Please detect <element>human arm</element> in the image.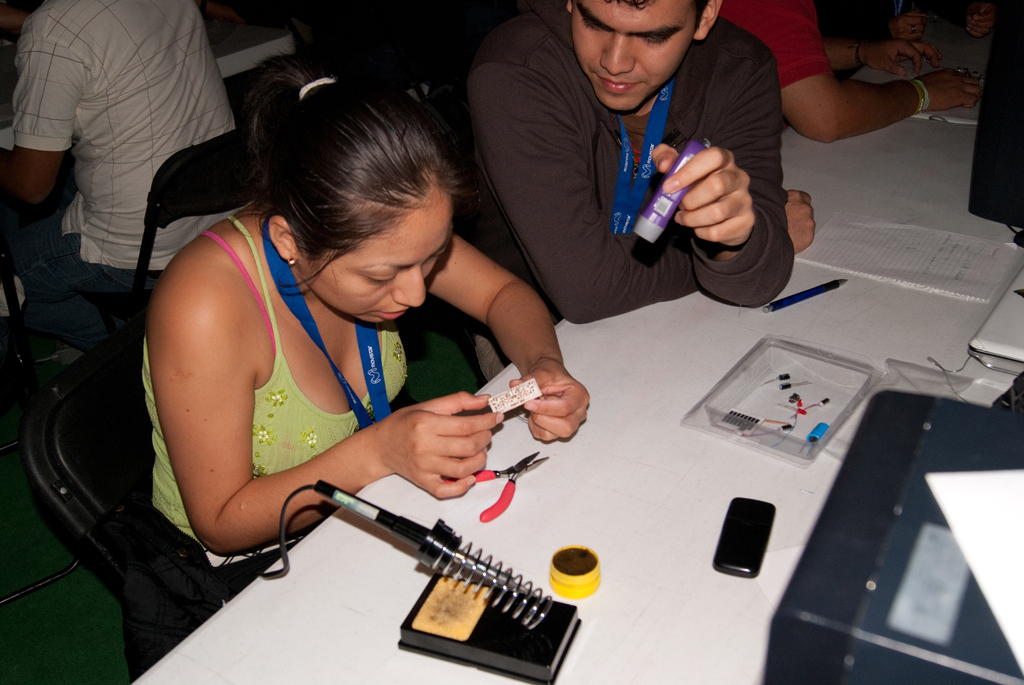
bbox(461, 55, 819, 321).
